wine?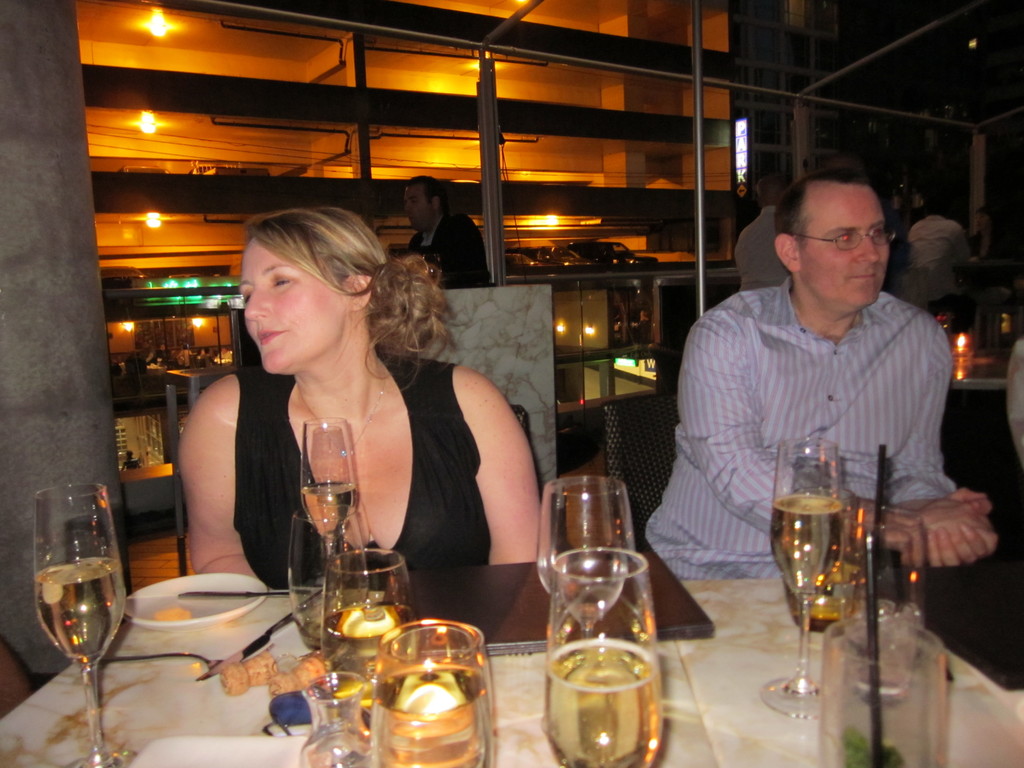
bbox(783, 560, 862, 641)
